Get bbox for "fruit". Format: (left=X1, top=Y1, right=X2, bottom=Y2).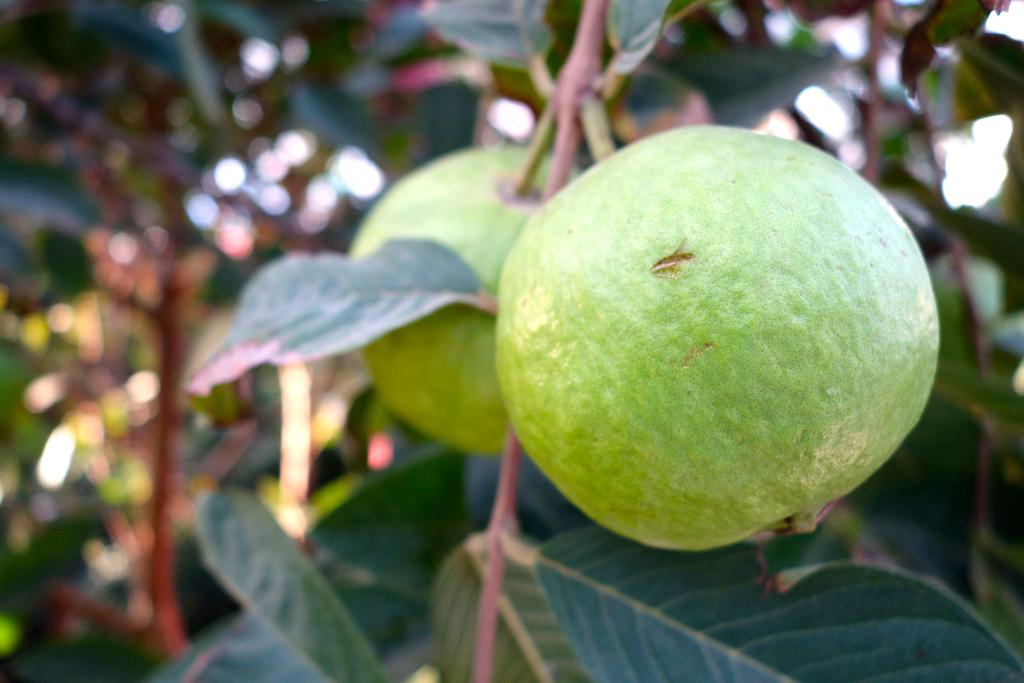
(left=488, top=131, right=934, bottom=568).
